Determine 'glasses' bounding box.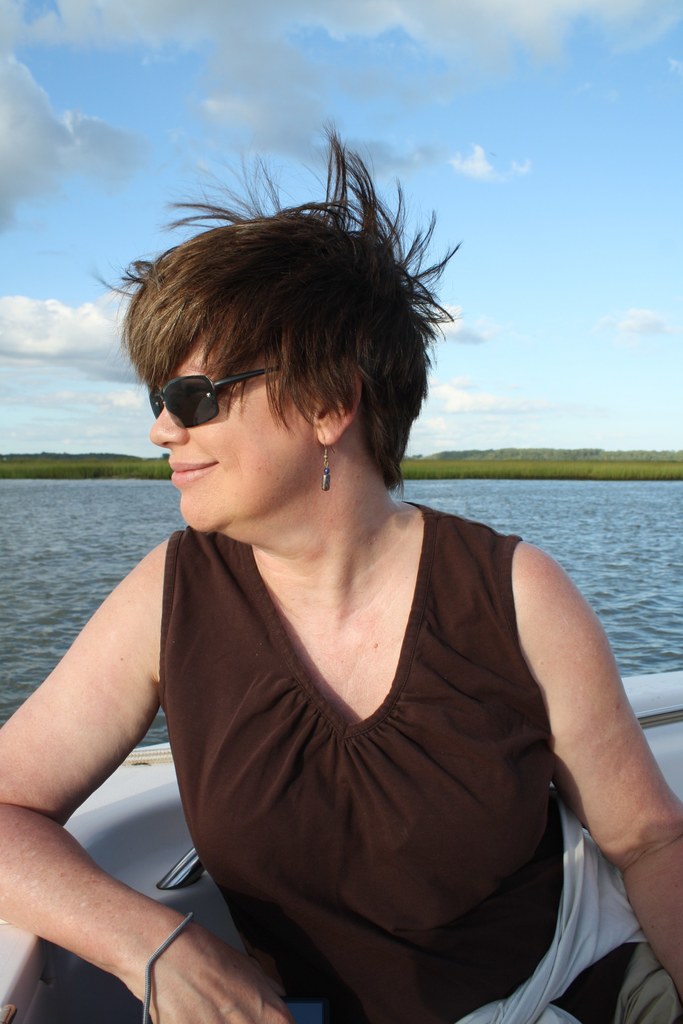
Determined: box=[134, 364, 342, 443].
